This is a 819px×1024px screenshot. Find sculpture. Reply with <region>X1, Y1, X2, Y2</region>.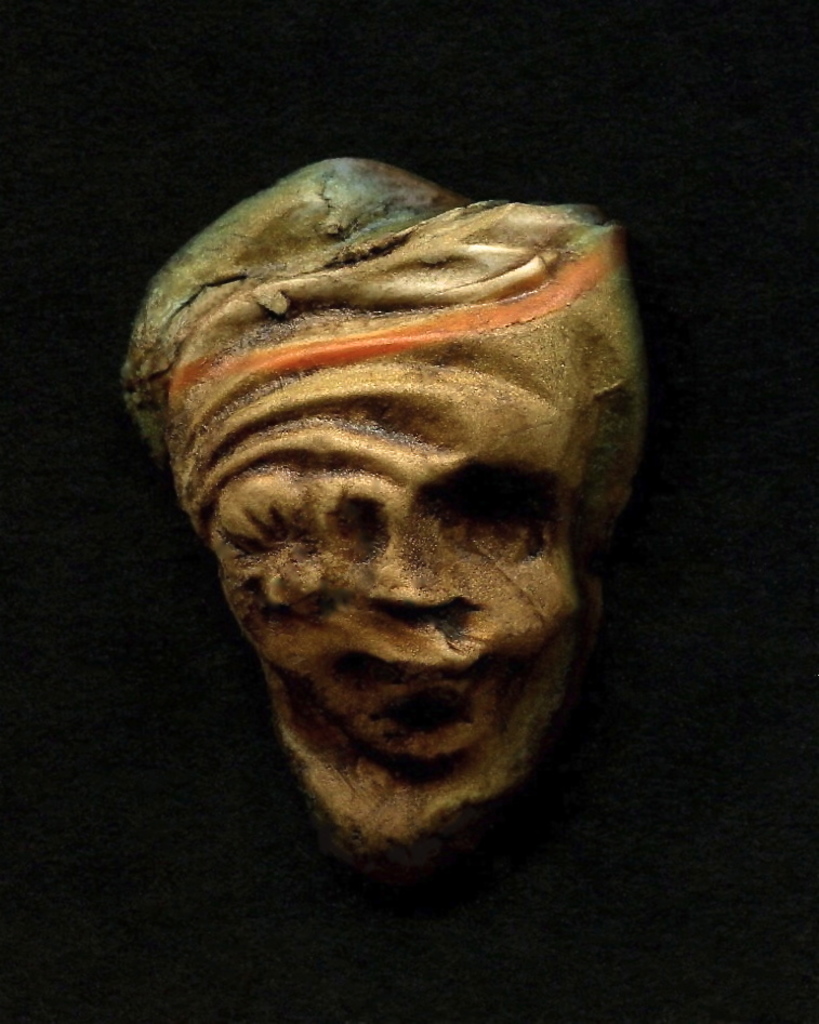
<region>117, 154, 705, 760</region>.
